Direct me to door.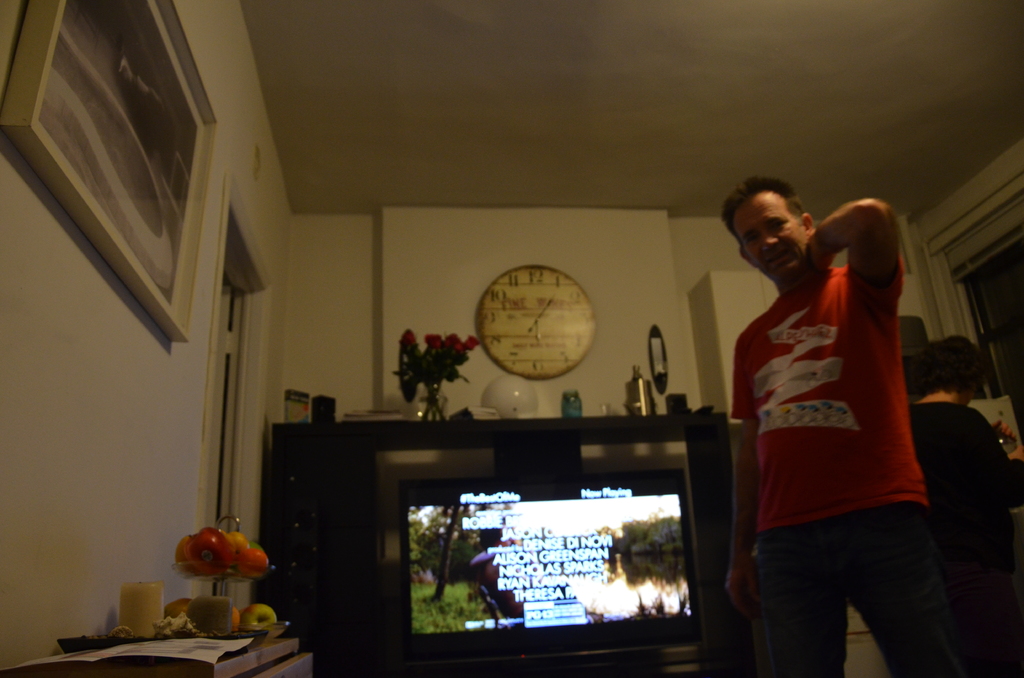
Direction: select_region(935, 191, 1023, 392).
